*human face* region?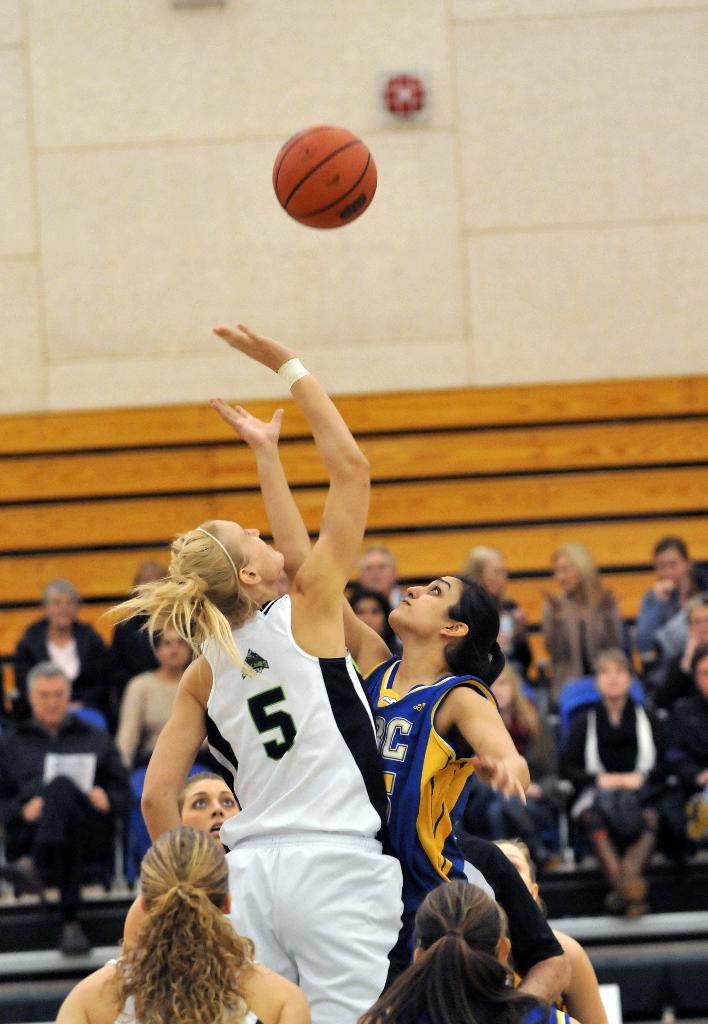
x1=176 y1=776 x2=236 y2=844
